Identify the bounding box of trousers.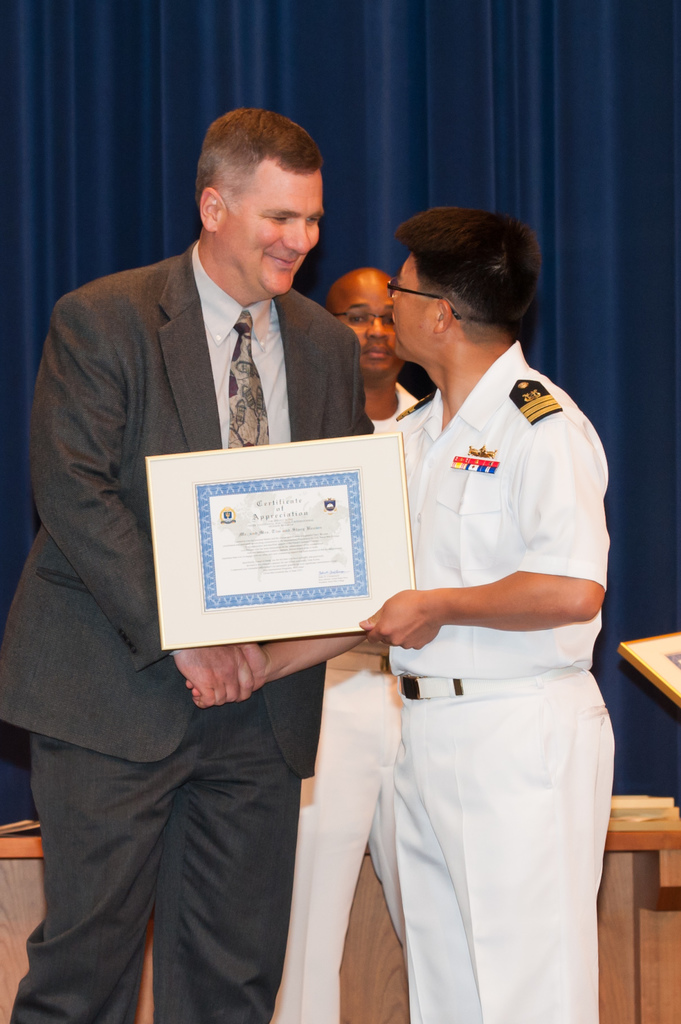
(282, 665, 480, 1017).
